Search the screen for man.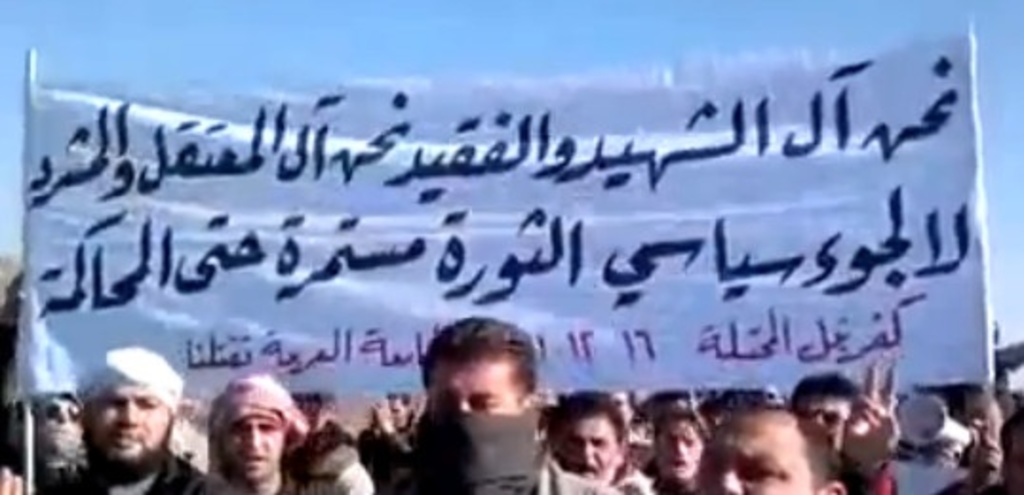
Found at [59, 364, 207, 494].
